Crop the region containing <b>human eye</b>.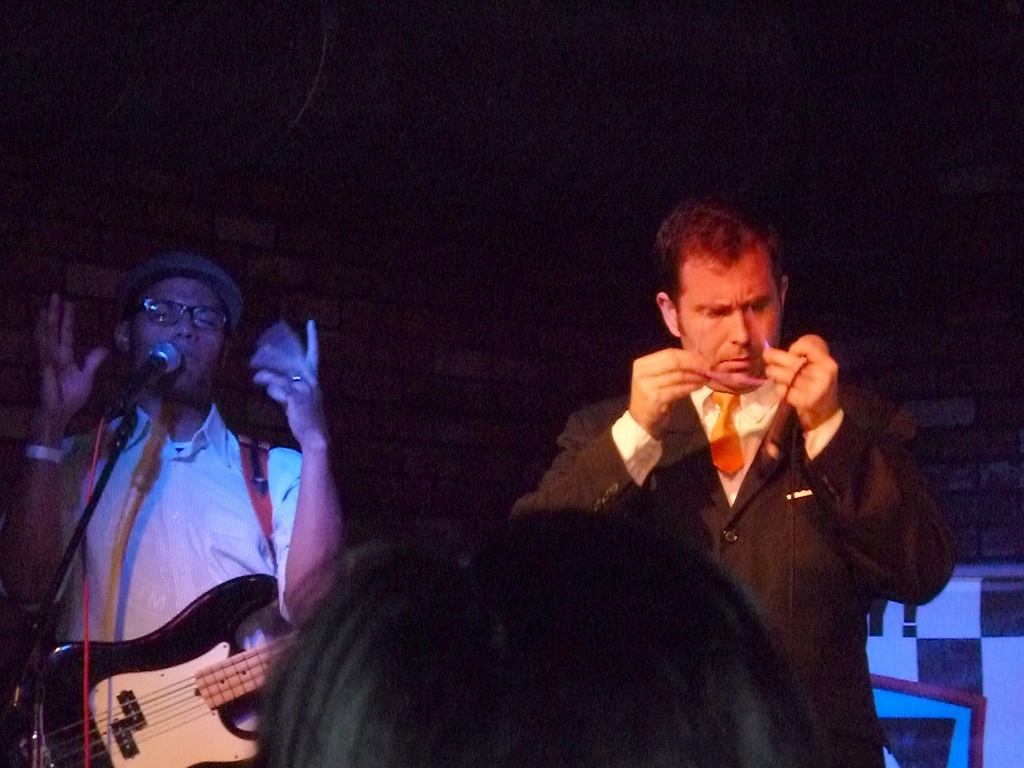
Crop region: (746, 301, 767, 315).
